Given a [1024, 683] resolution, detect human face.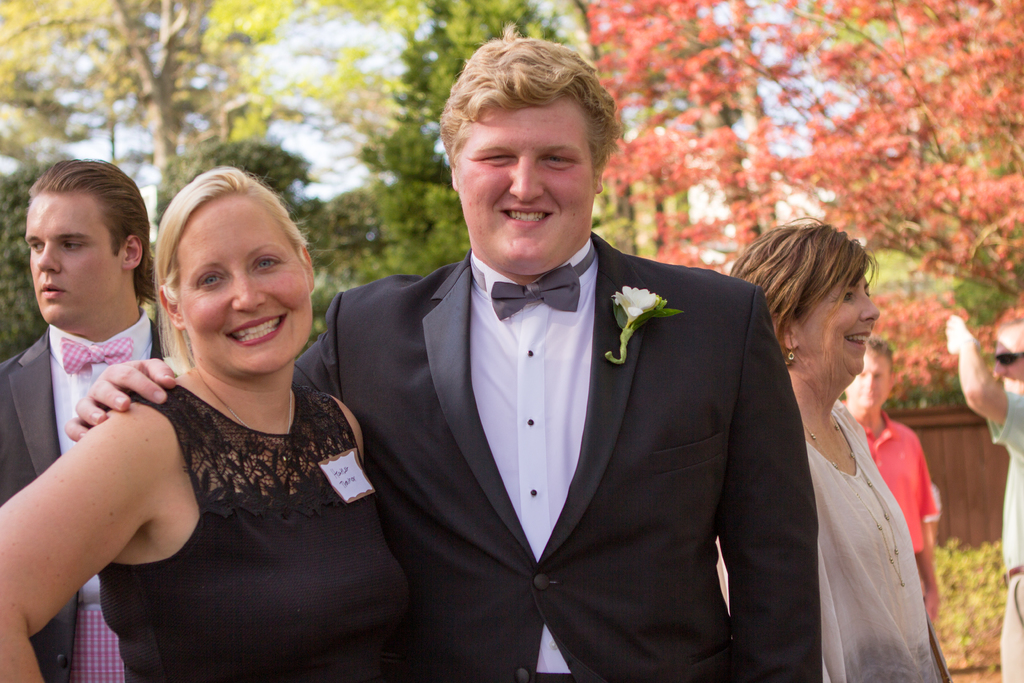
<bbox>465, 108, 579, 265</bbox>.
